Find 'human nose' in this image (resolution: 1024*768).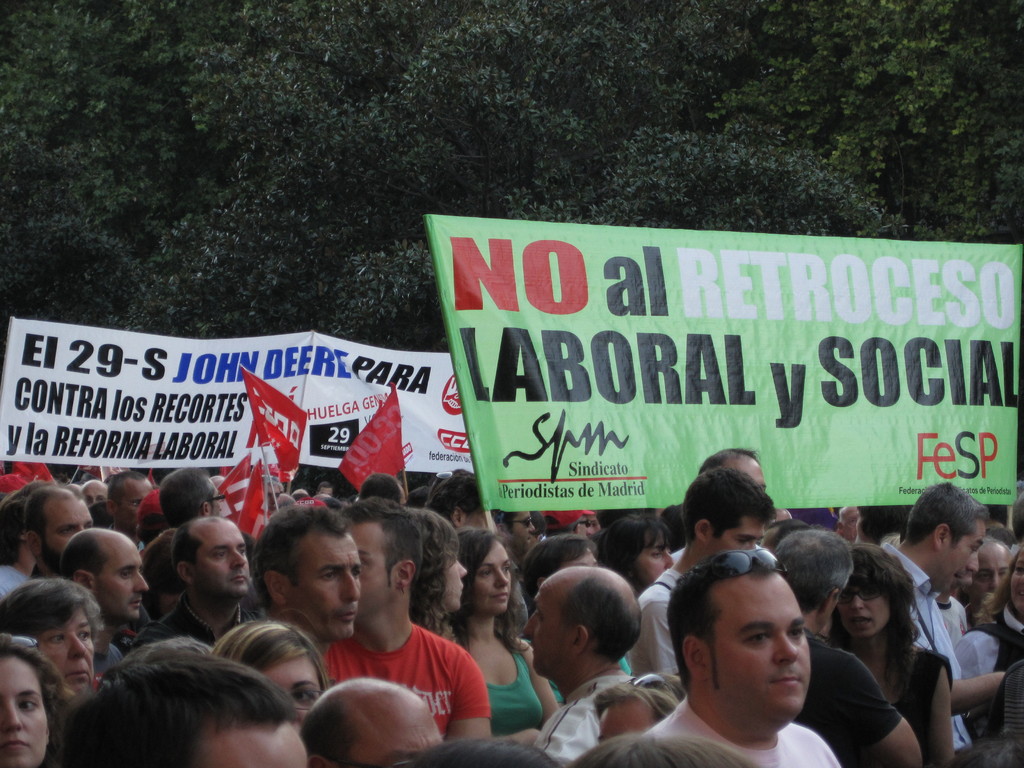
detection(529, 522, 538, 533).
